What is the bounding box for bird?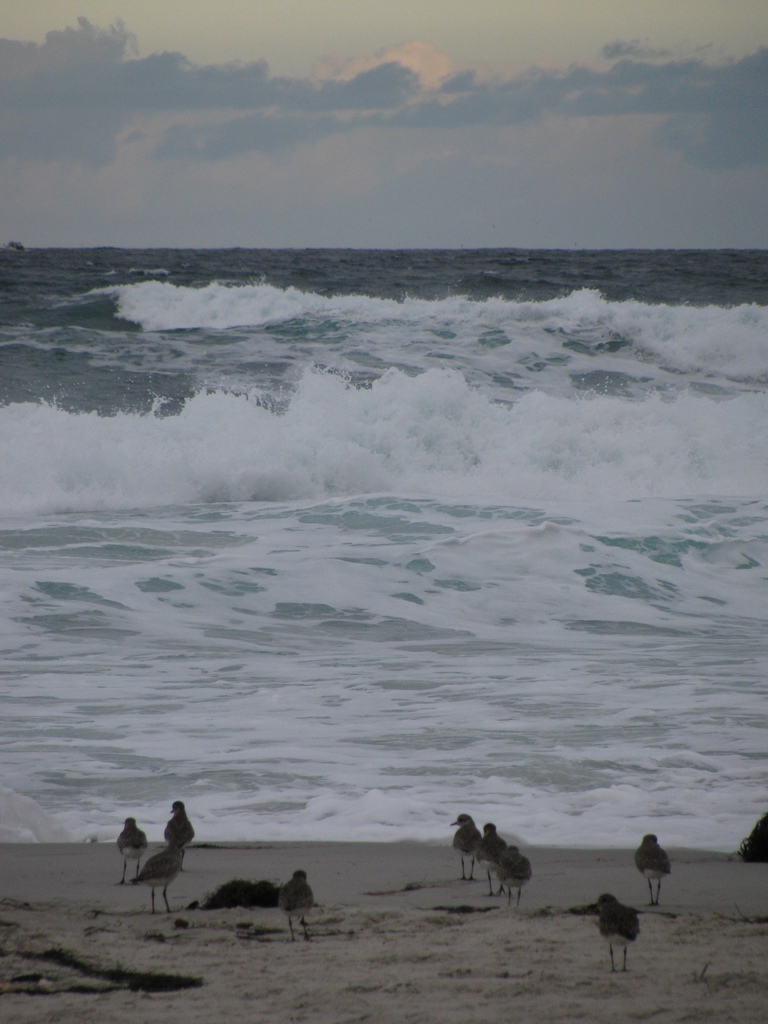
bbox=[163, 799, 198, 877].
